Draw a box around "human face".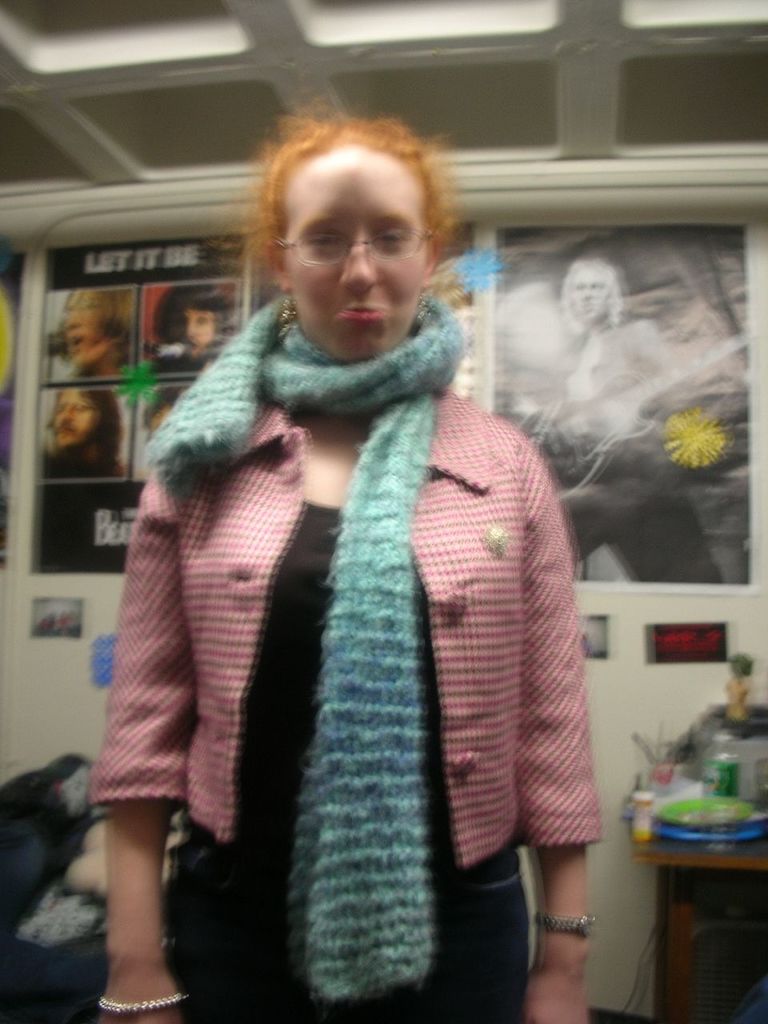
(58,285,110,367).
